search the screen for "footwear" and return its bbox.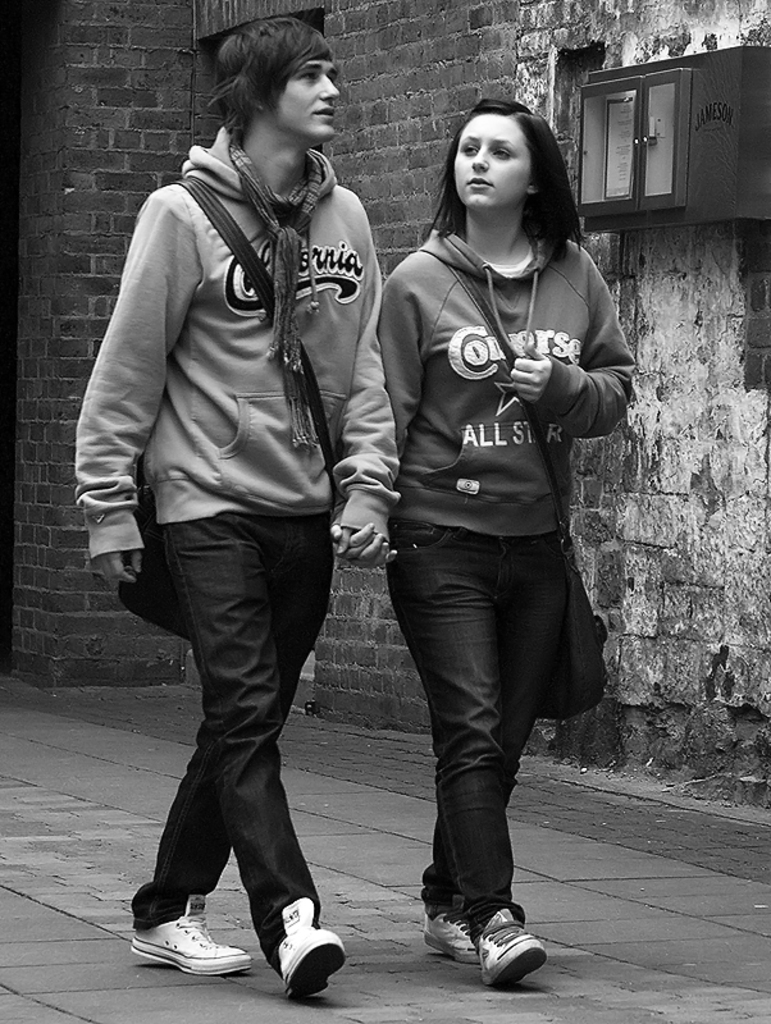
Found: [416,897,471,952].
